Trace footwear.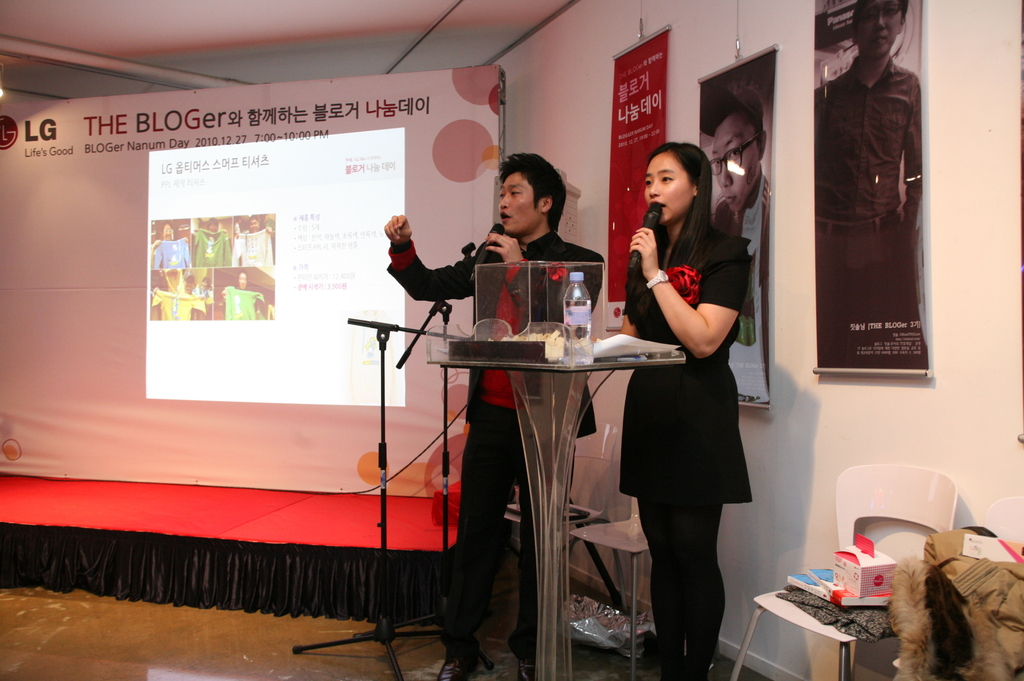
Traced to box=[438, 651, 495, 680].
